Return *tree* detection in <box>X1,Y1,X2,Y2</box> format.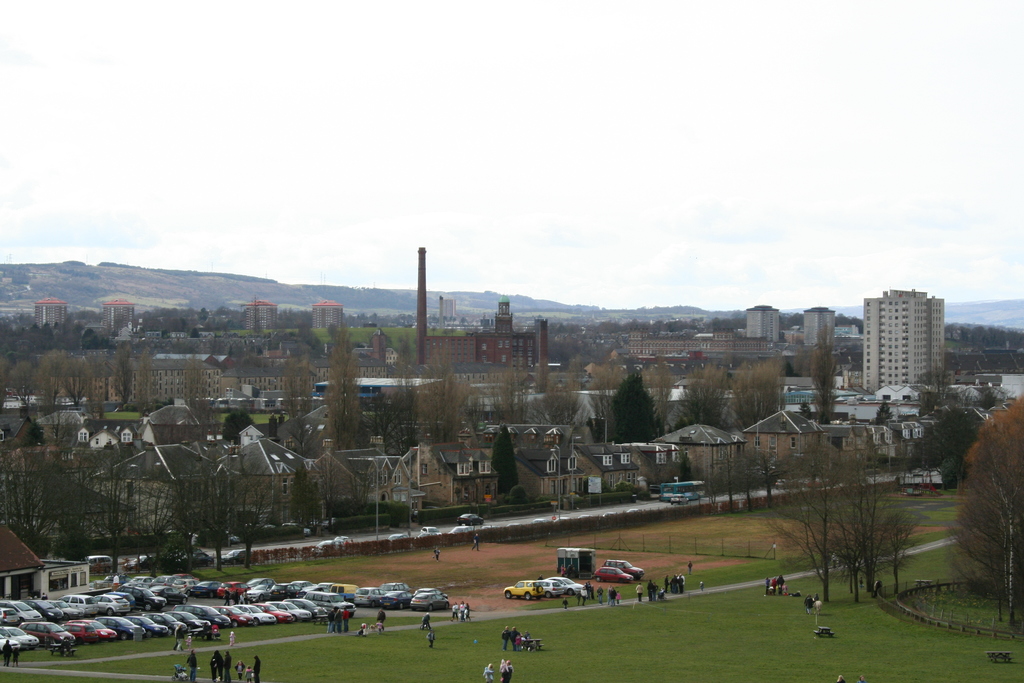
<box>87,349,122,425</box>.
